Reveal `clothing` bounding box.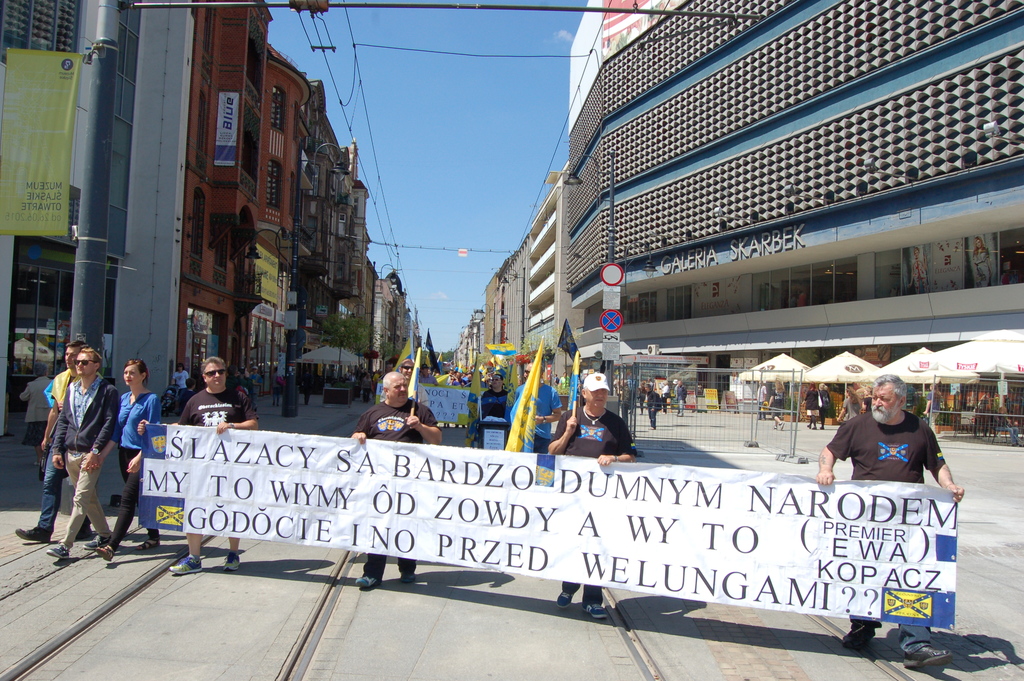
Revealed: (164, 359, 262, 591).
